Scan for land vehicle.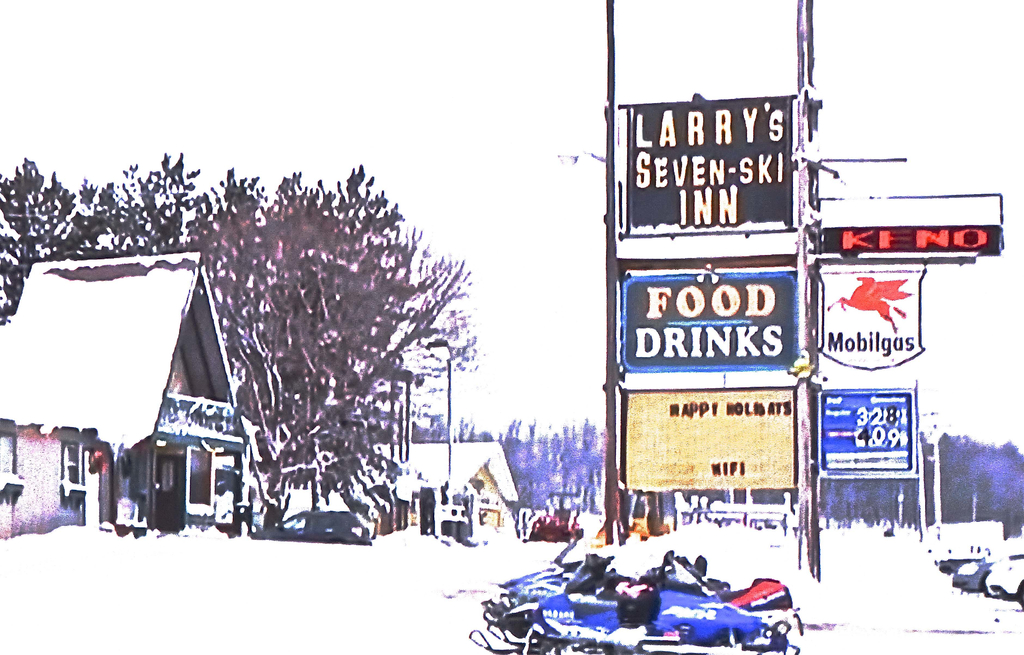
Scan result: <region>488, 531, 806, 631</region>.
